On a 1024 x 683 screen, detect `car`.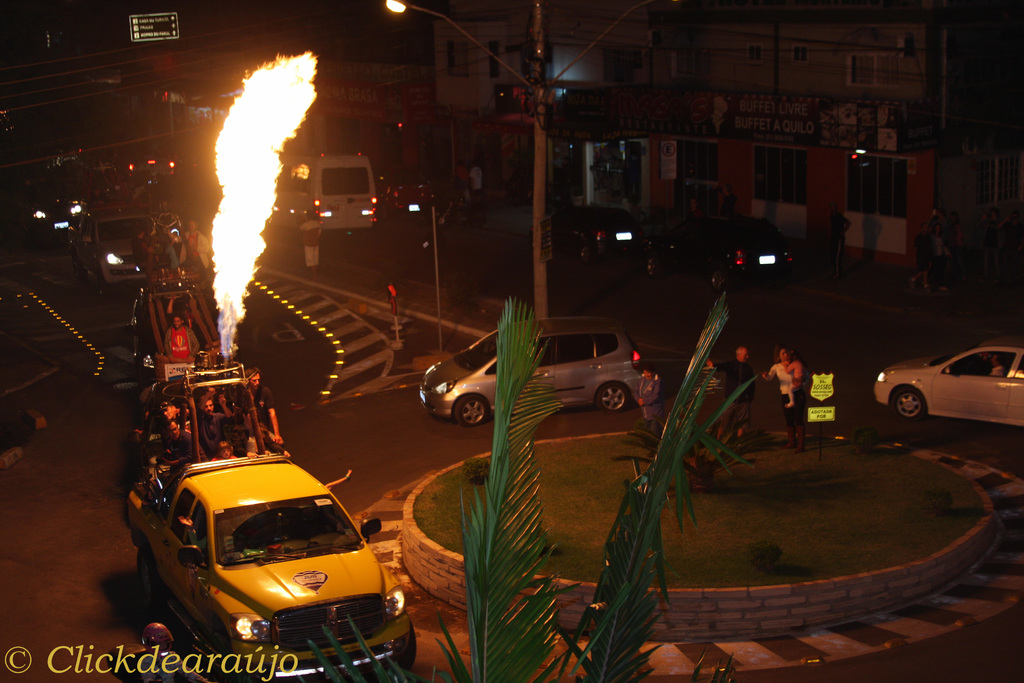
(877, 335, 1023, 445).
